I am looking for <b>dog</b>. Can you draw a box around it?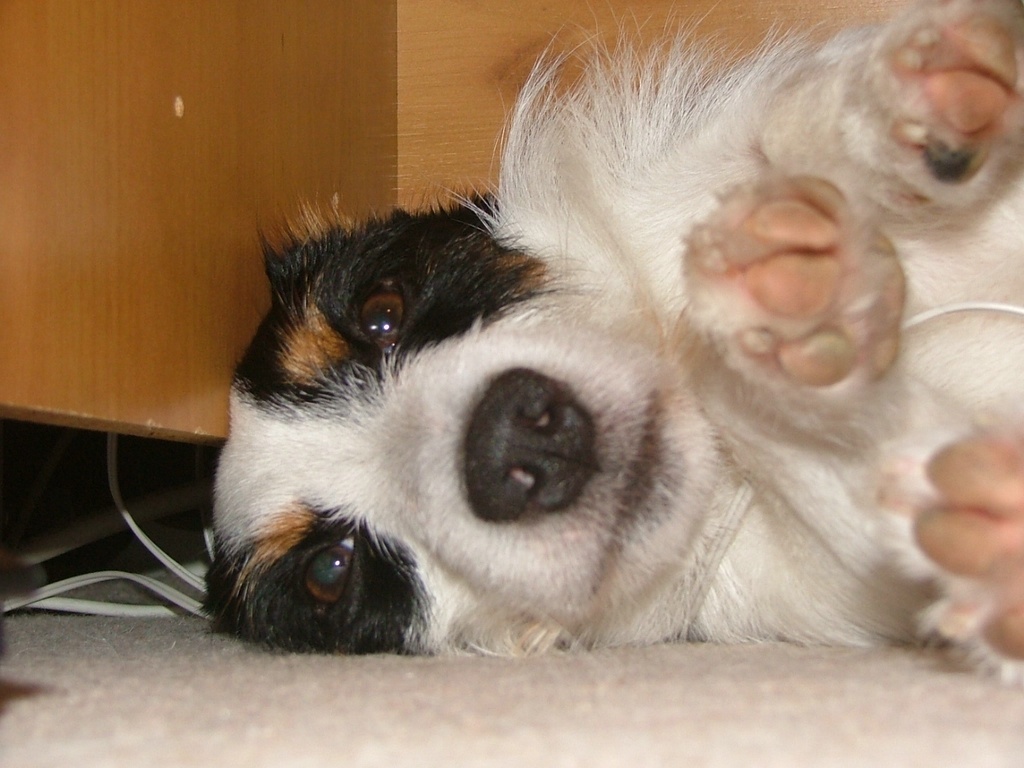
Sure, the bounding box is pyautogui.locateOnScreen(196, 0, 1023, 685).
